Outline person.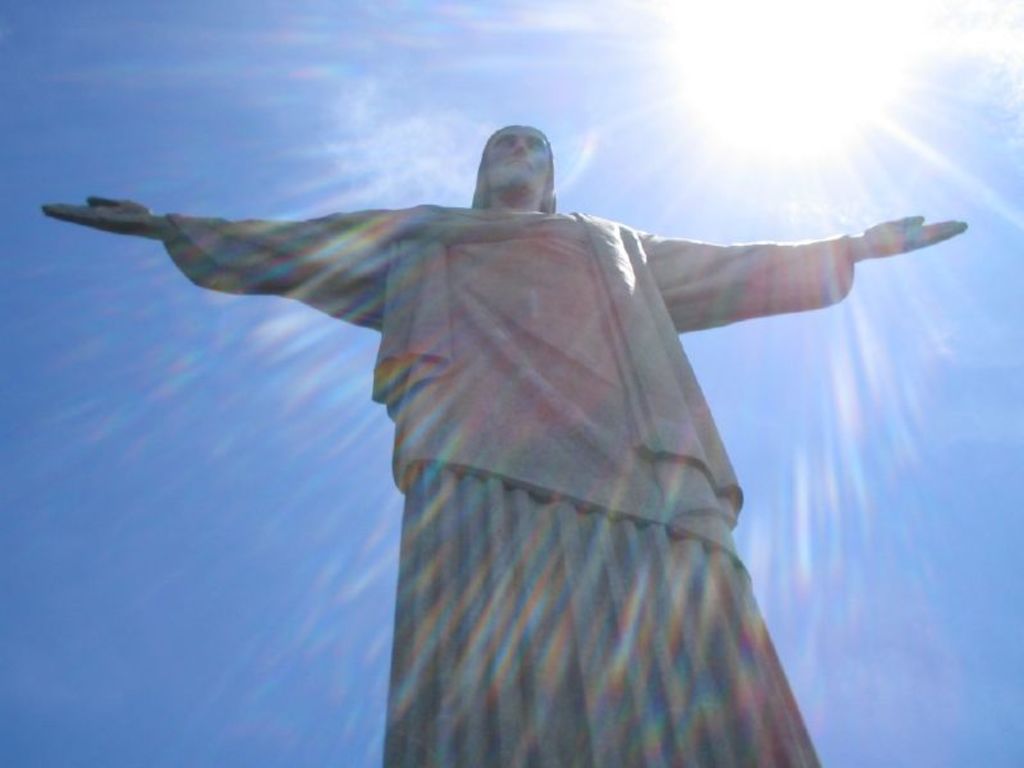
Outline: select_region(65, 77, 979, 730).
